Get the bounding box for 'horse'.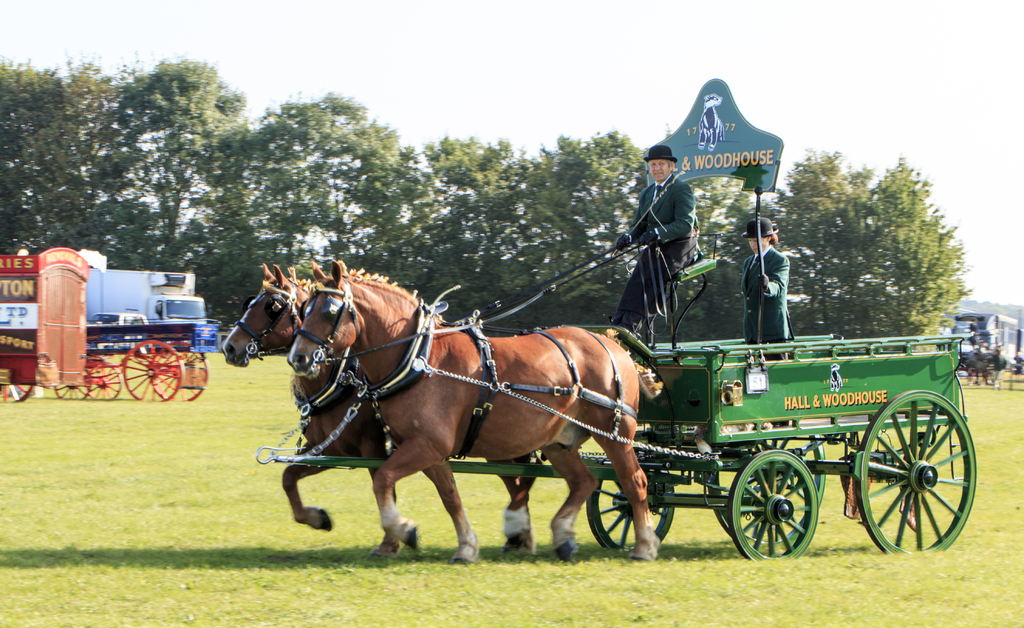
(x1=282, y1=258, x2=661, y2=561).
